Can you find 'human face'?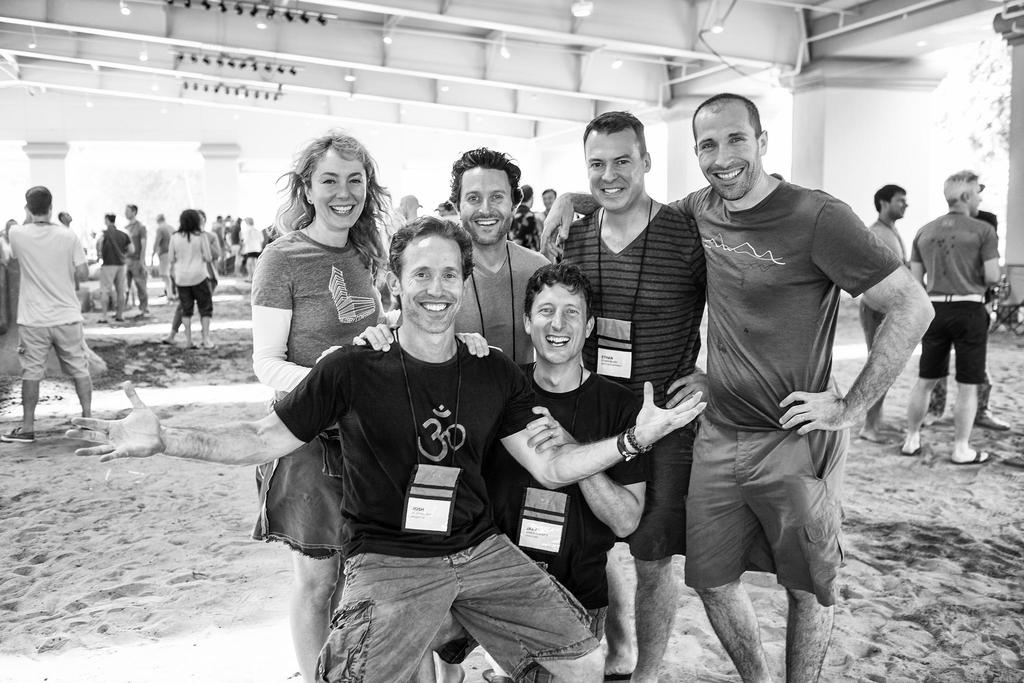
Yes, bounding box: [588, 136, 646, 214].
